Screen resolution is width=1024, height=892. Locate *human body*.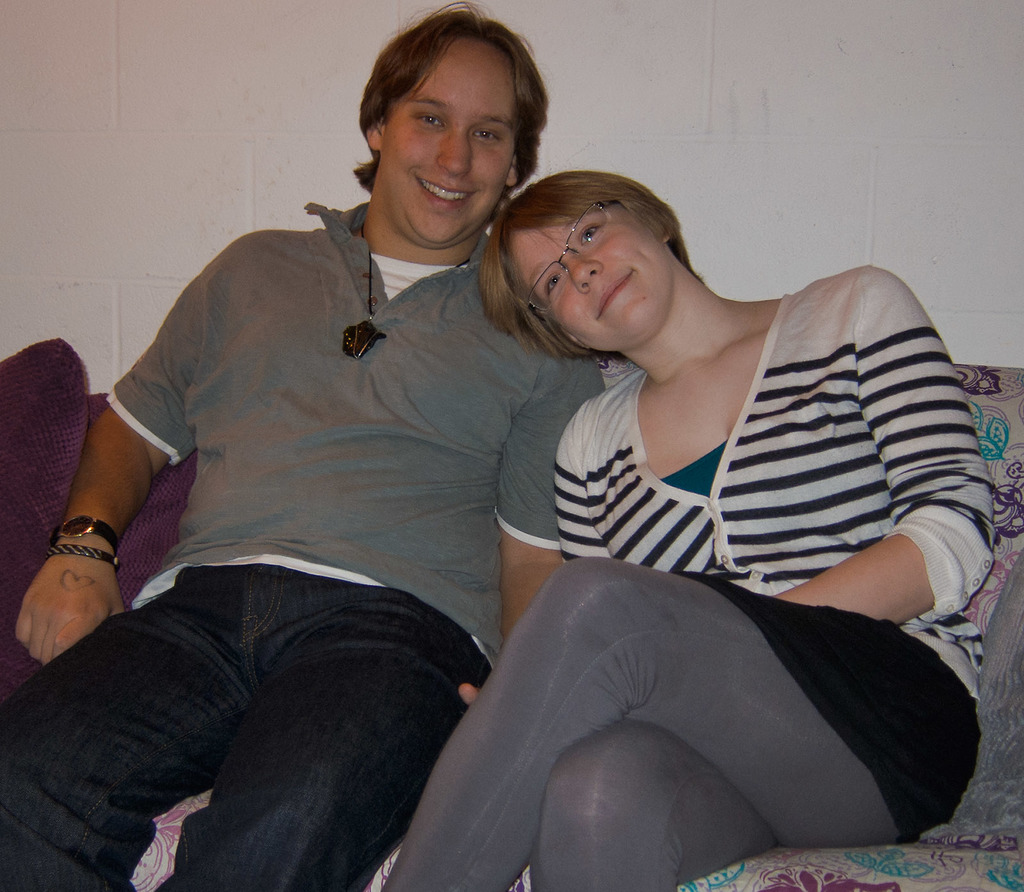
(left=0, top=0, right=607, bottom=891).
